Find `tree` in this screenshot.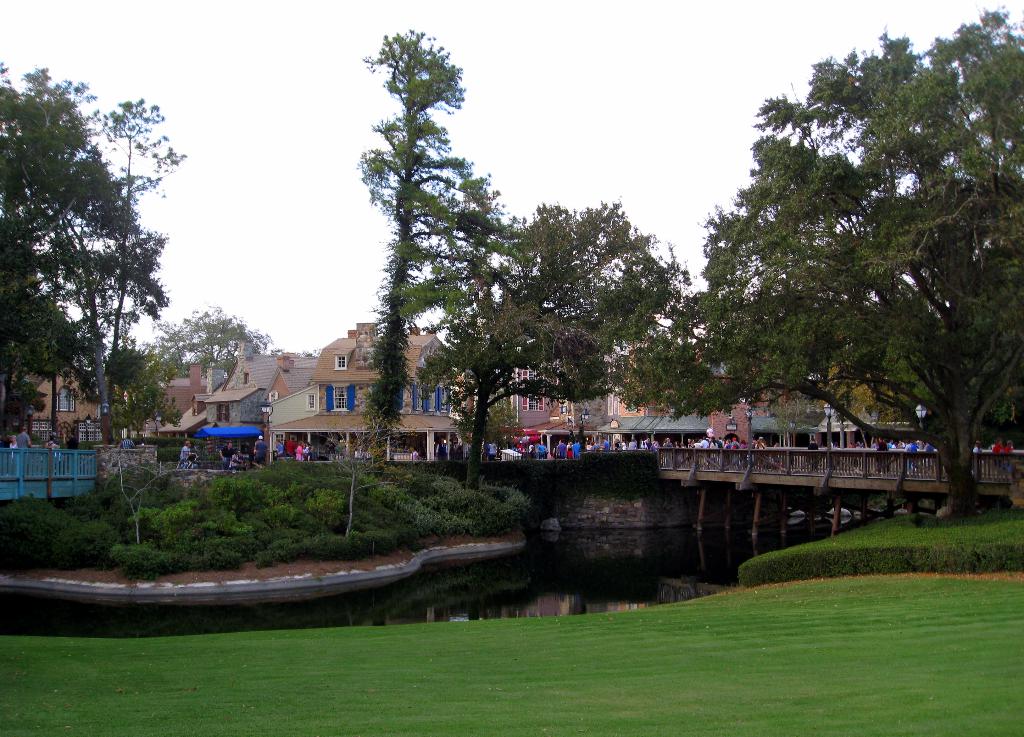
The bounding box for `tree` is {"x1": 810, "y1": 356, "x2": 924, "y2": 473}.
